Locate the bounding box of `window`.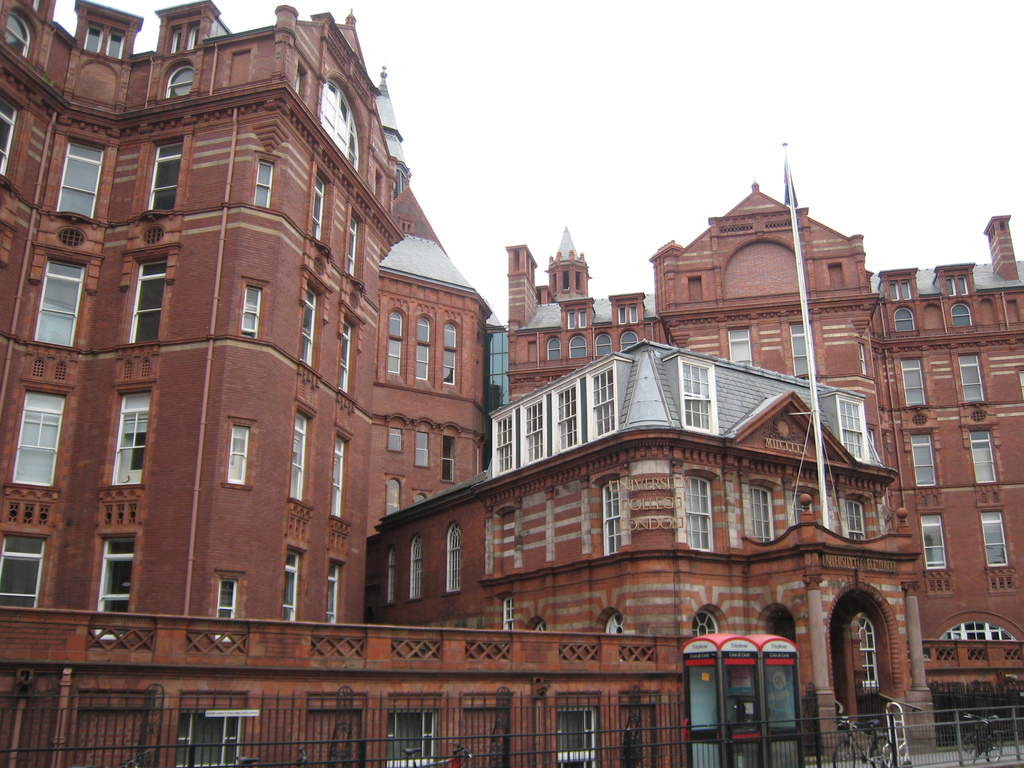
Bounding box: l=387, t=429, r=403, b=452.
